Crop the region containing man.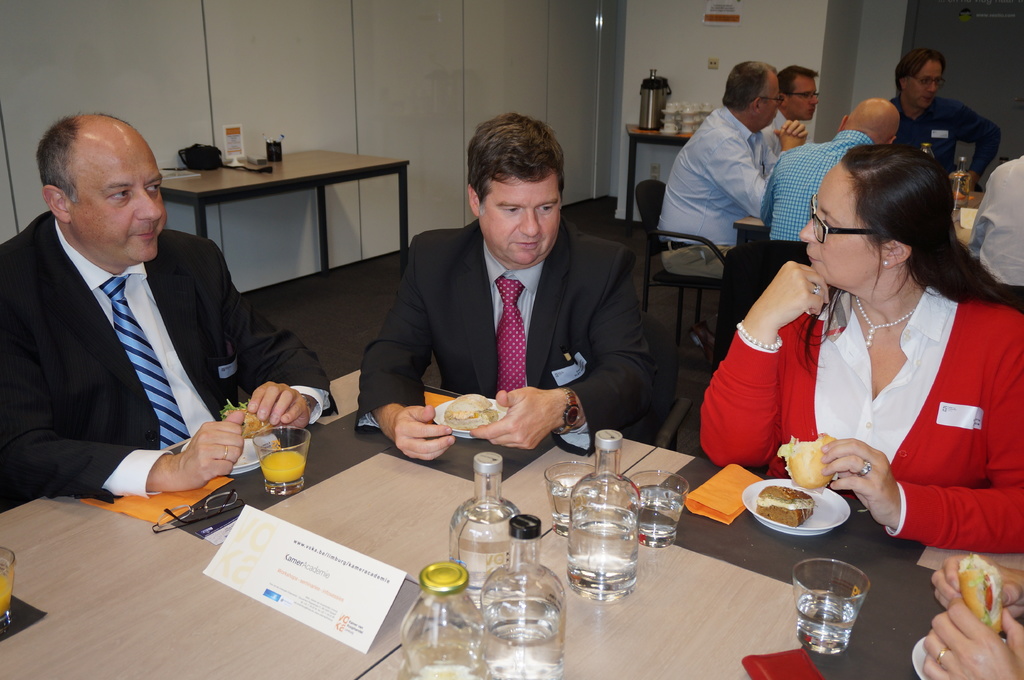
Crop region: <bbox>757, 93, 903, 242</bbox>.
